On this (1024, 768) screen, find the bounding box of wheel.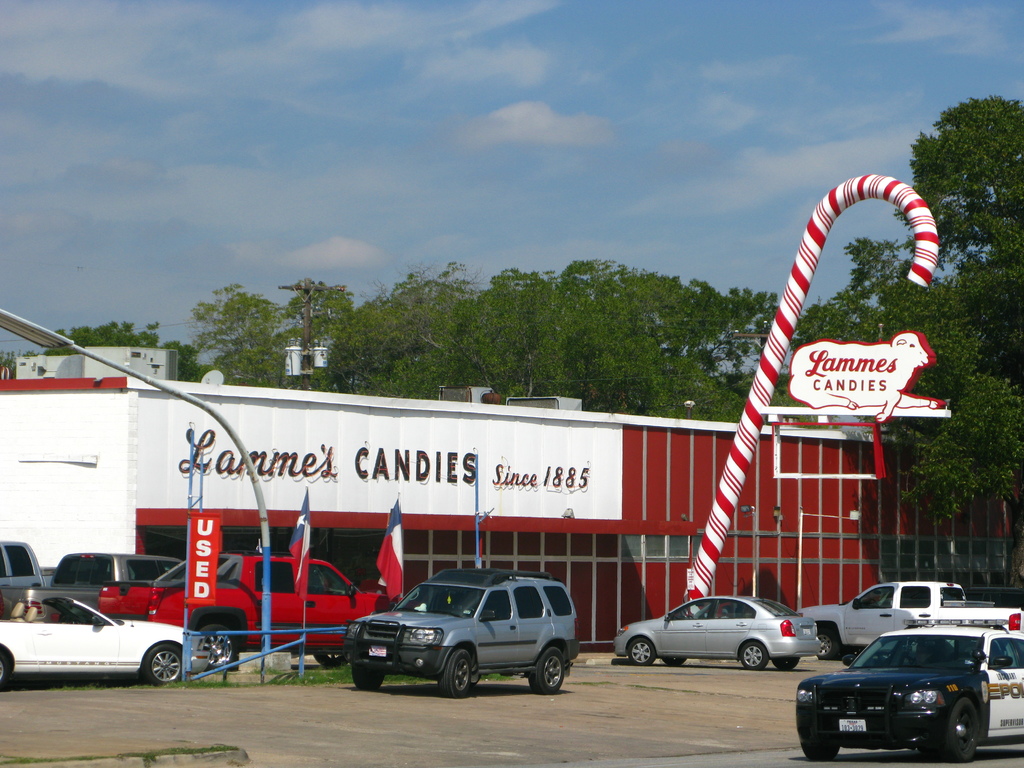
Bounding box: 662,651,685,668.
